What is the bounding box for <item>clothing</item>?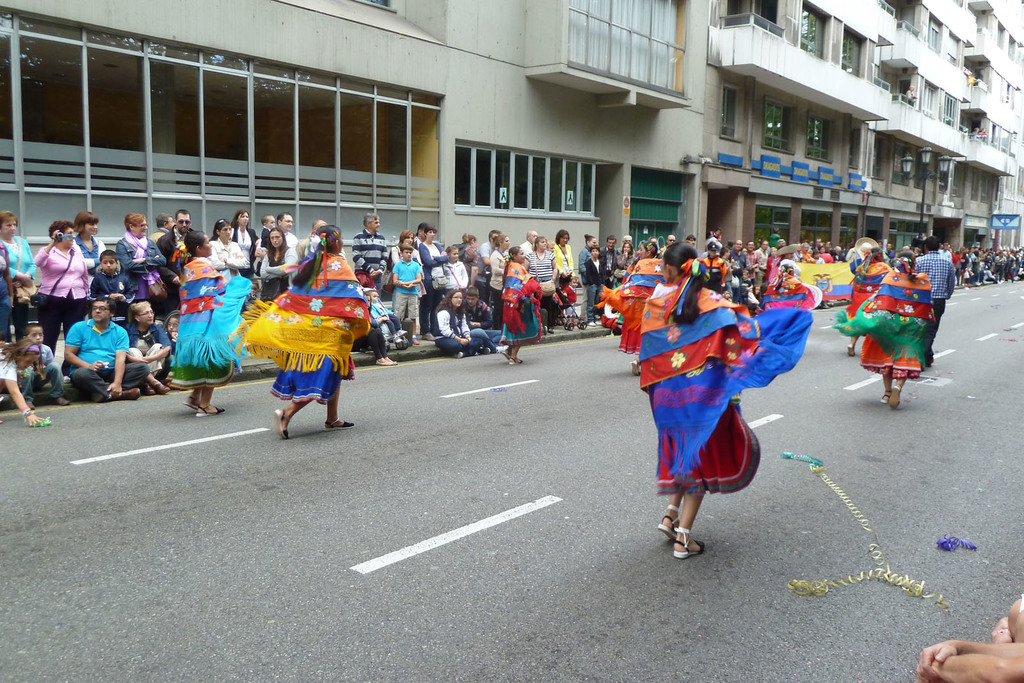
212 242 246 262.
